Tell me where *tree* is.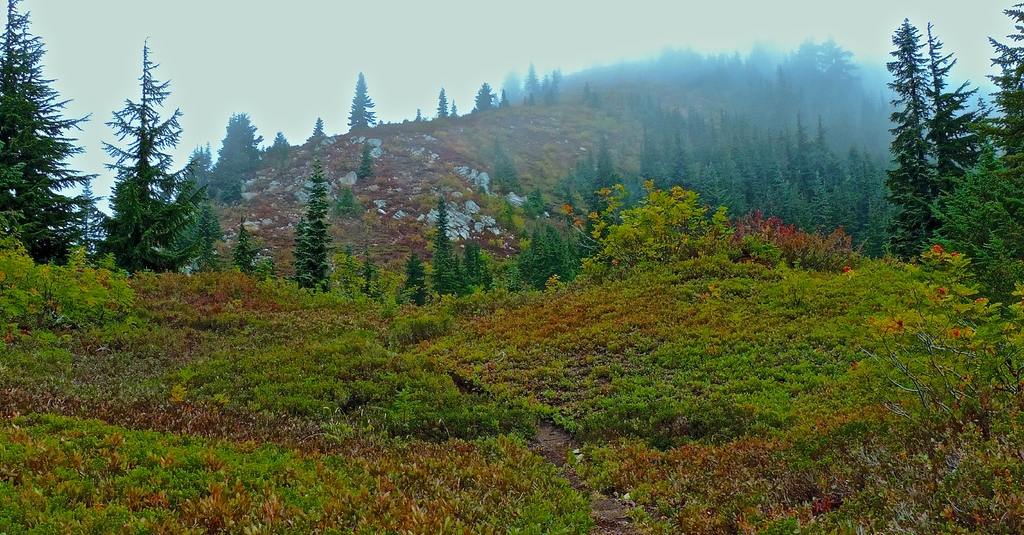
*tree* is at BBox(486, 131, 537, 202).
